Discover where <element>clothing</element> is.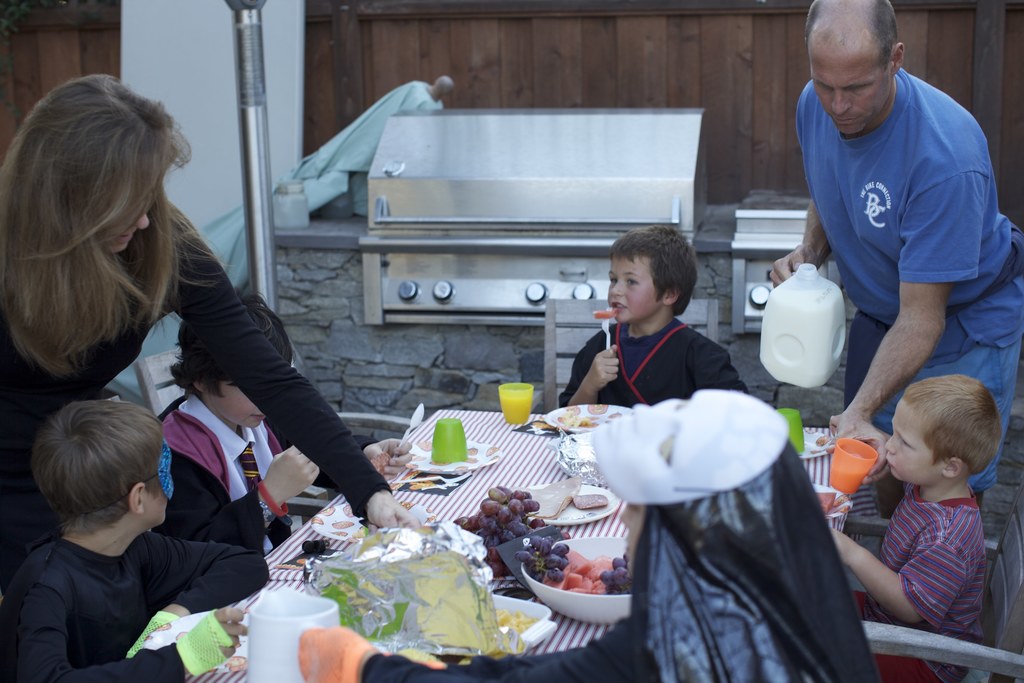
Discovered at {"x1": 153, "y1": 404, "x2": 301, "y2": 562}.
